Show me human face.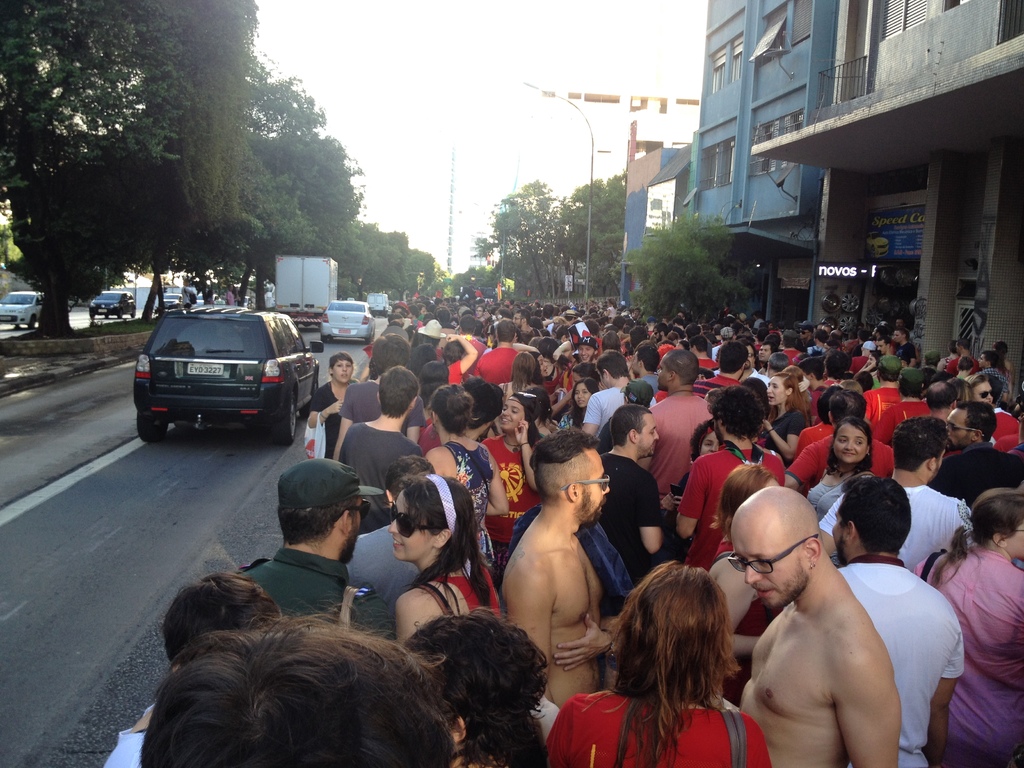
human face is here: x1=975 y1=383 x2=995 y2=406.
